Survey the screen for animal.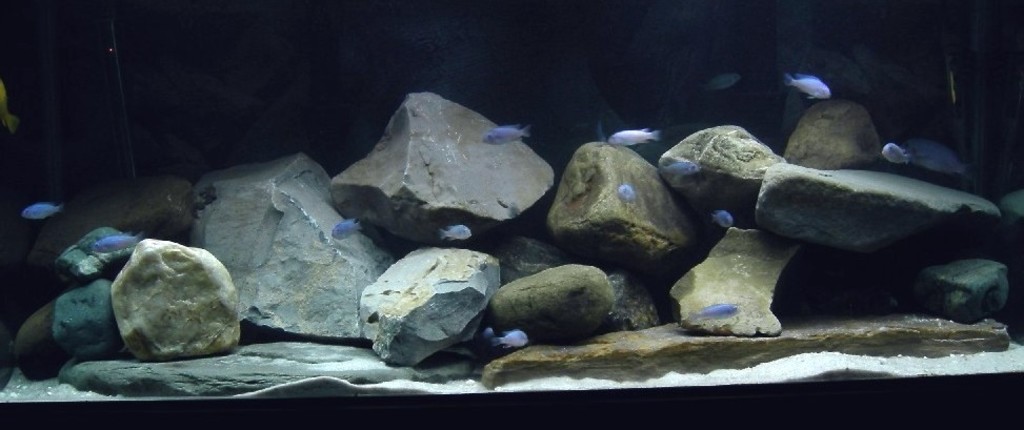
Survey found: box(89, 231, 152, 253).
